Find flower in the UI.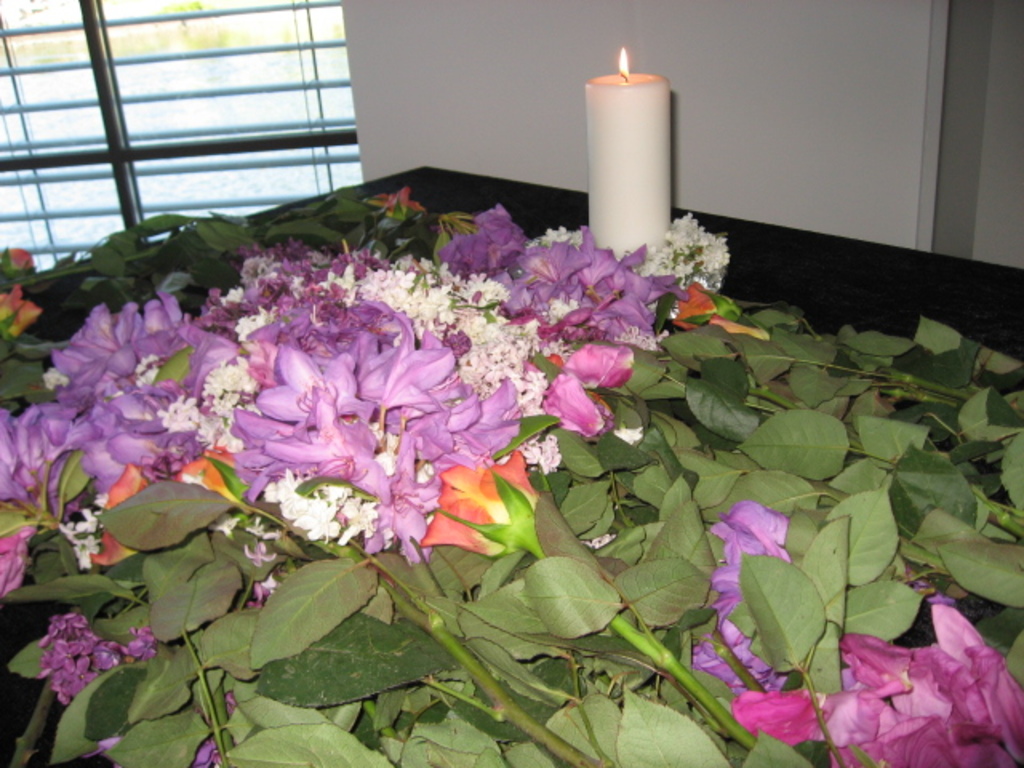
UI element at (683, 486, 923, 701).
